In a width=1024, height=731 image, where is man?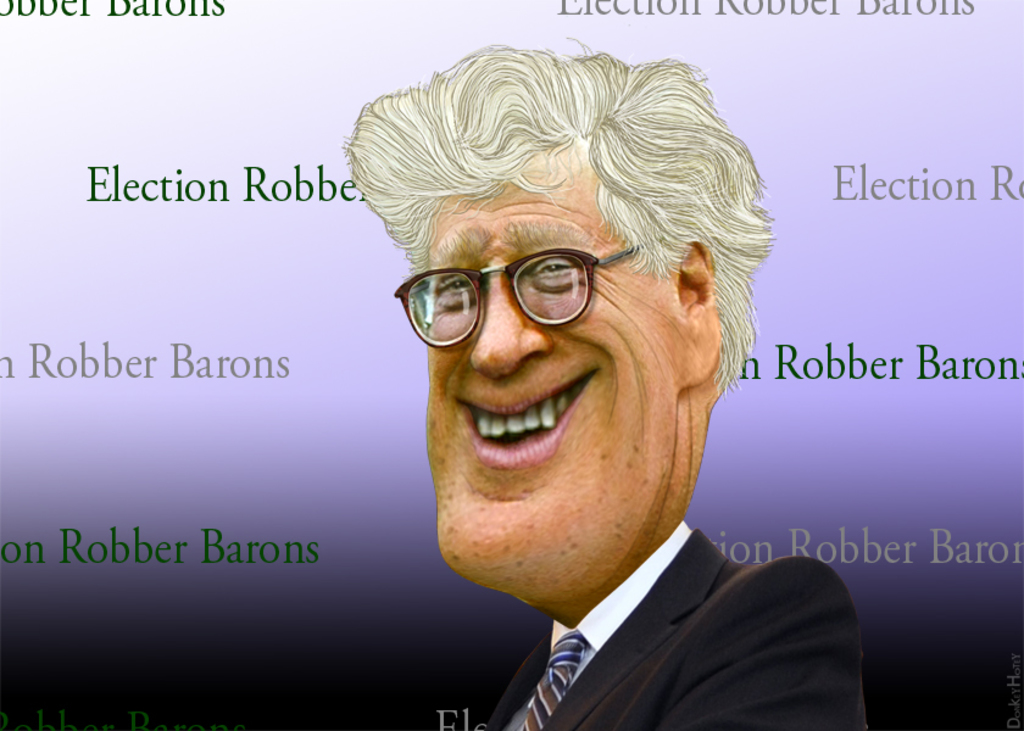
[311, 68, 903, 716].
